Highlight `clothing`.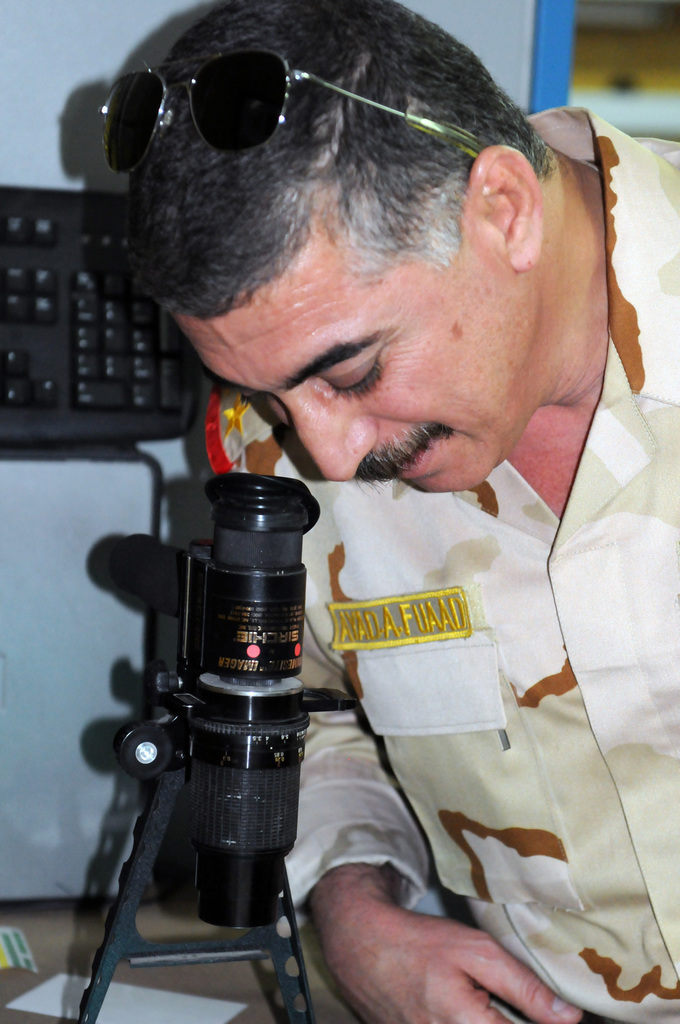
Highlighted region: bbox=(293, 113, 679, 1023).
